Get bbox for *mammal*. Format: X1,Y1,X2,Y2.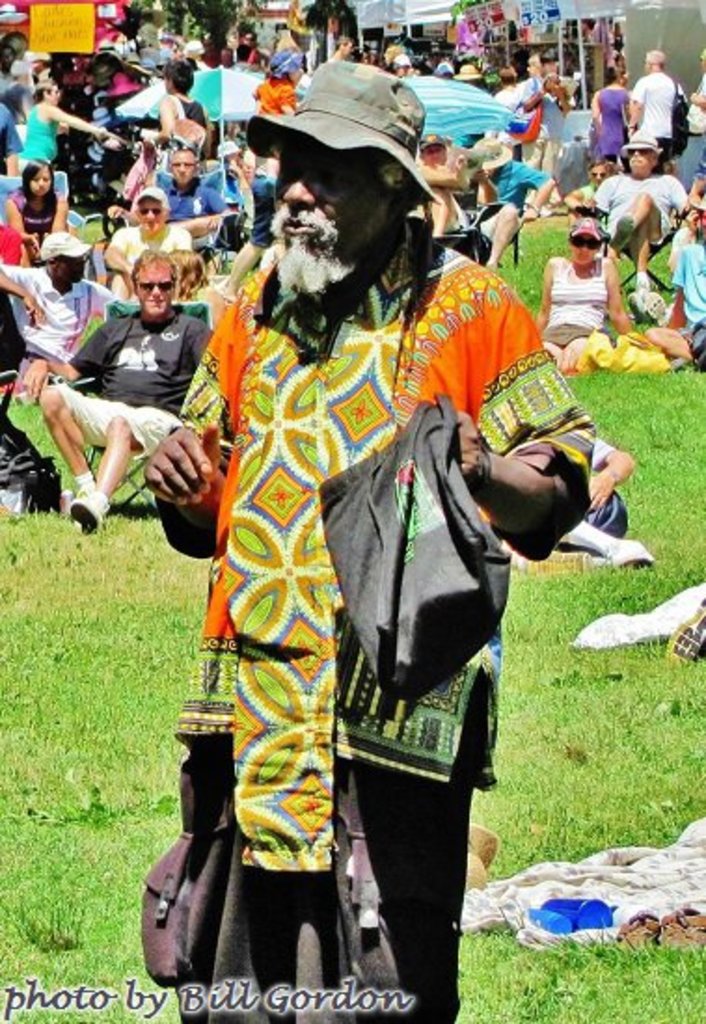
142,54,214,151.
